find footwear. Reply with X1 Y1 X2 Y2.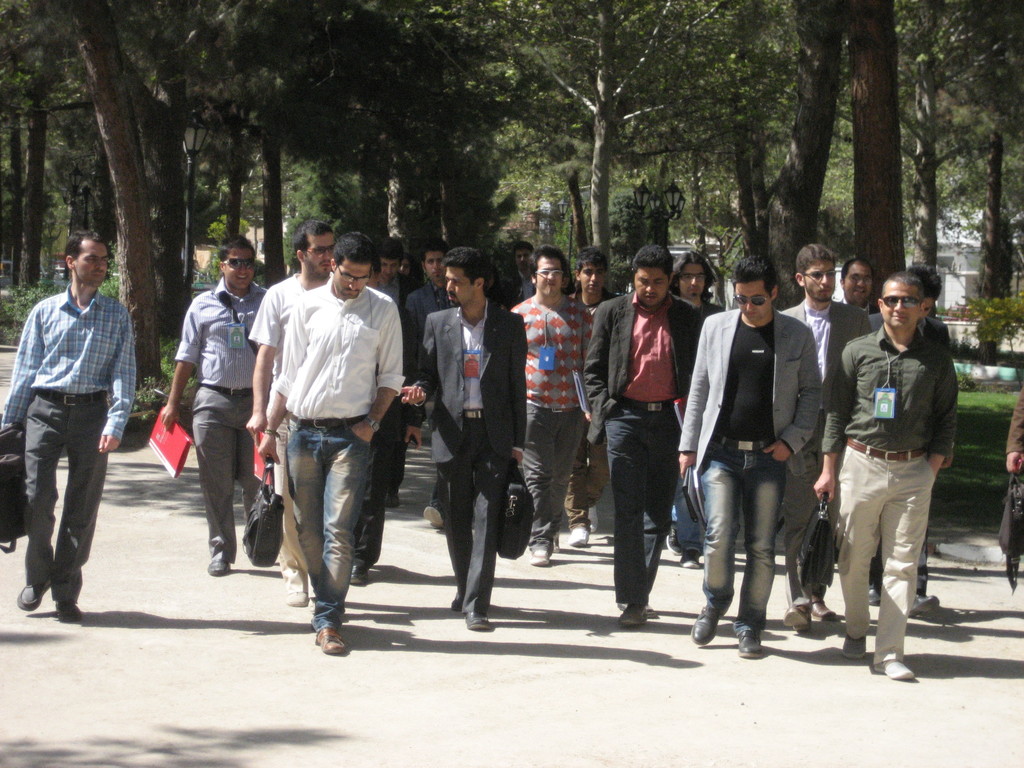
786 610 808 632.
